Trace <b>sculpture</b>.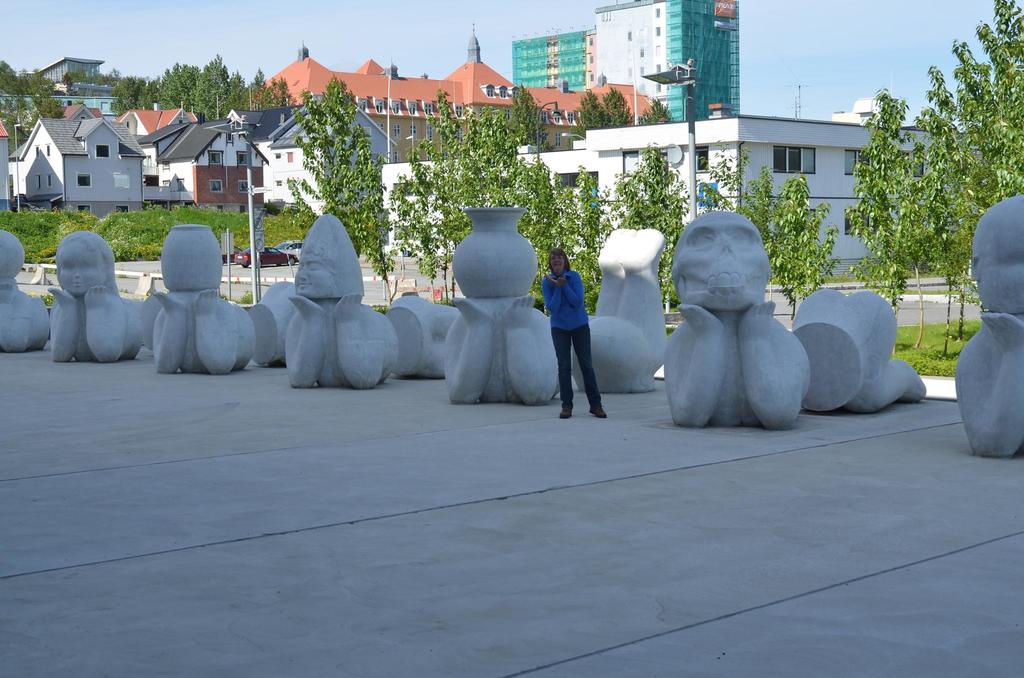
Traced to <bbox>0, 236, 50, 355</bbox>.
